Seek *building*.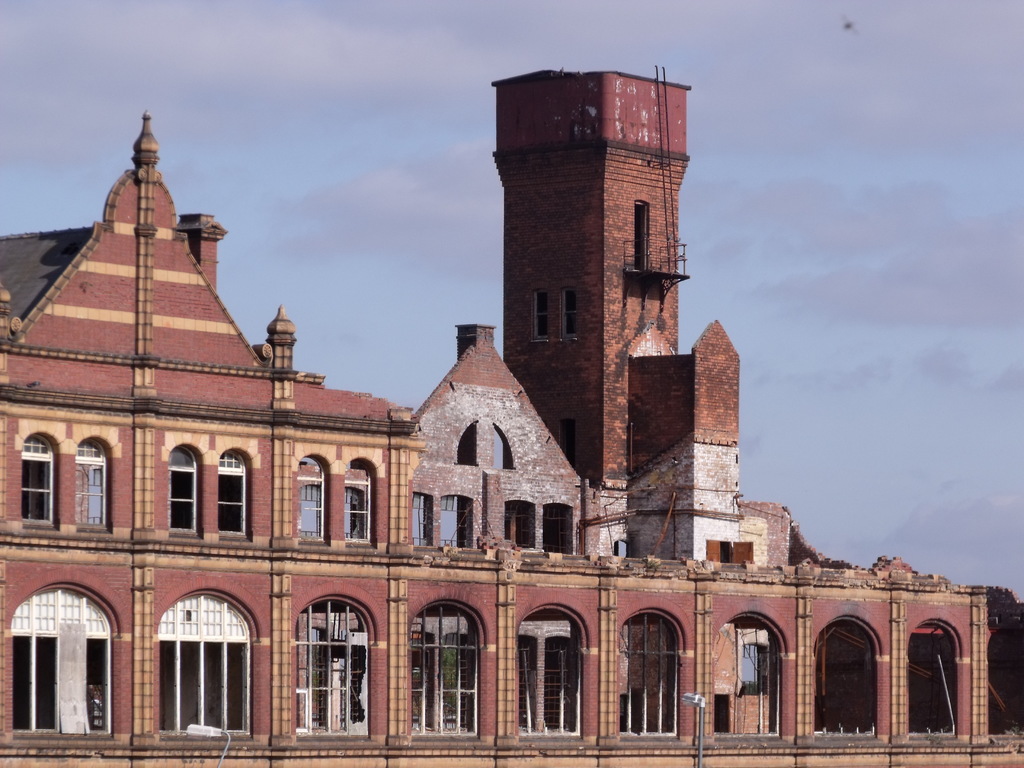
bbox=(0, 65, 1023, 767).
